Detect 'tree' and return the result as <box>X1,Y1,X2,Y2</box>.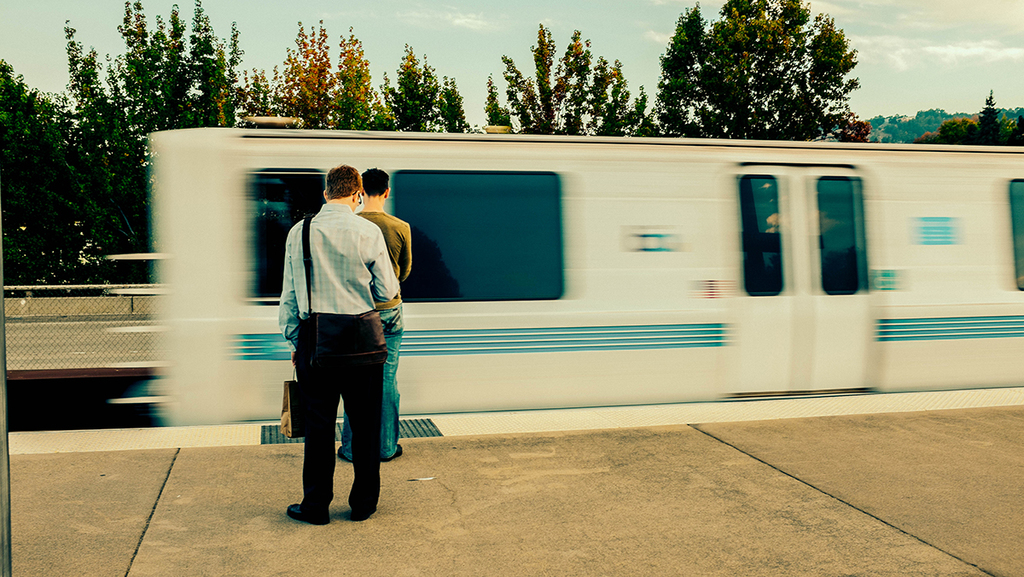
<box>187,0,238,125</box>.
